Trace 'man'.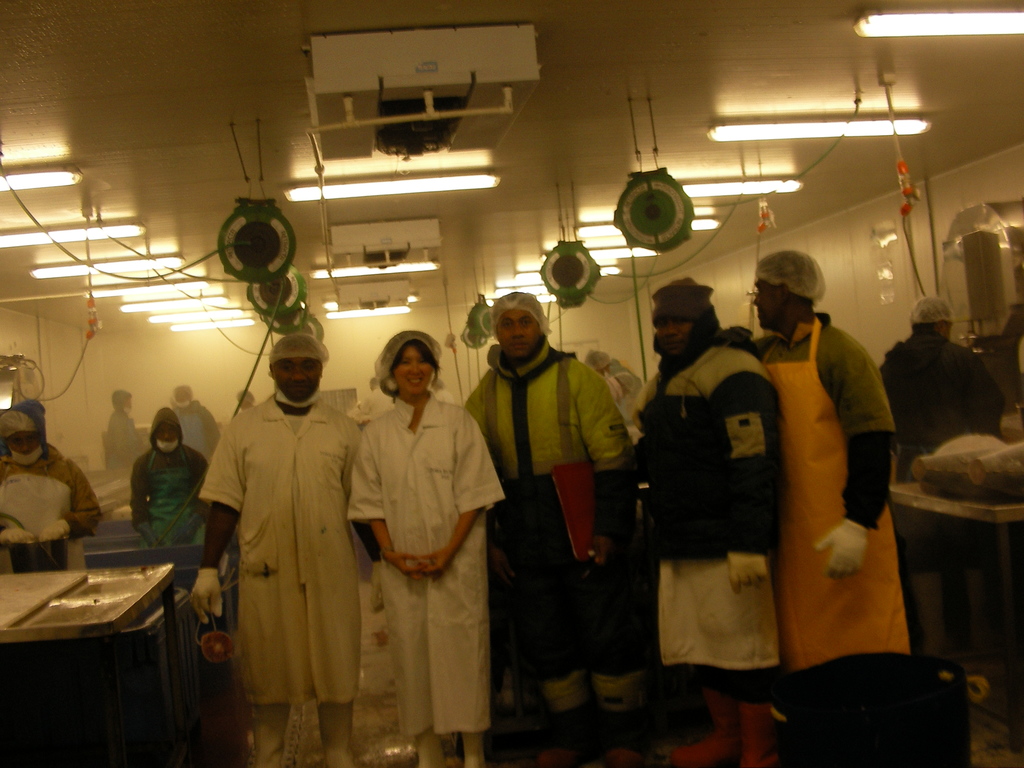
Traced to (x1=231, y1=388, x2=257, y2=422).
